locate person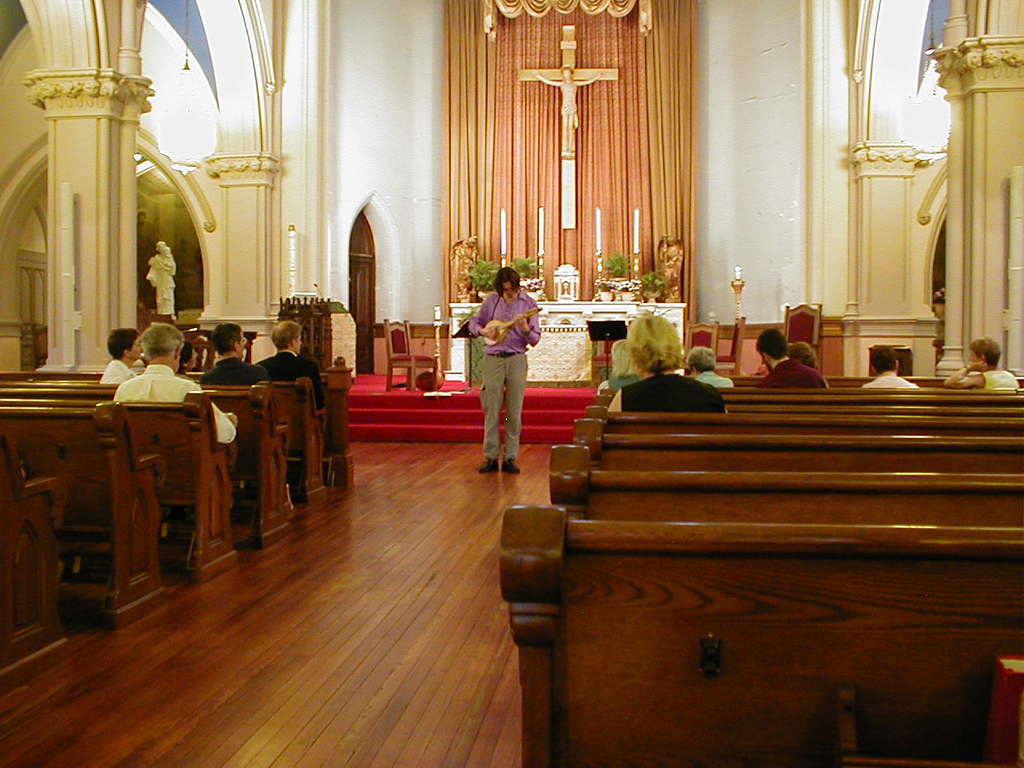
x1=611, y1=314, x2=726, y2=418
